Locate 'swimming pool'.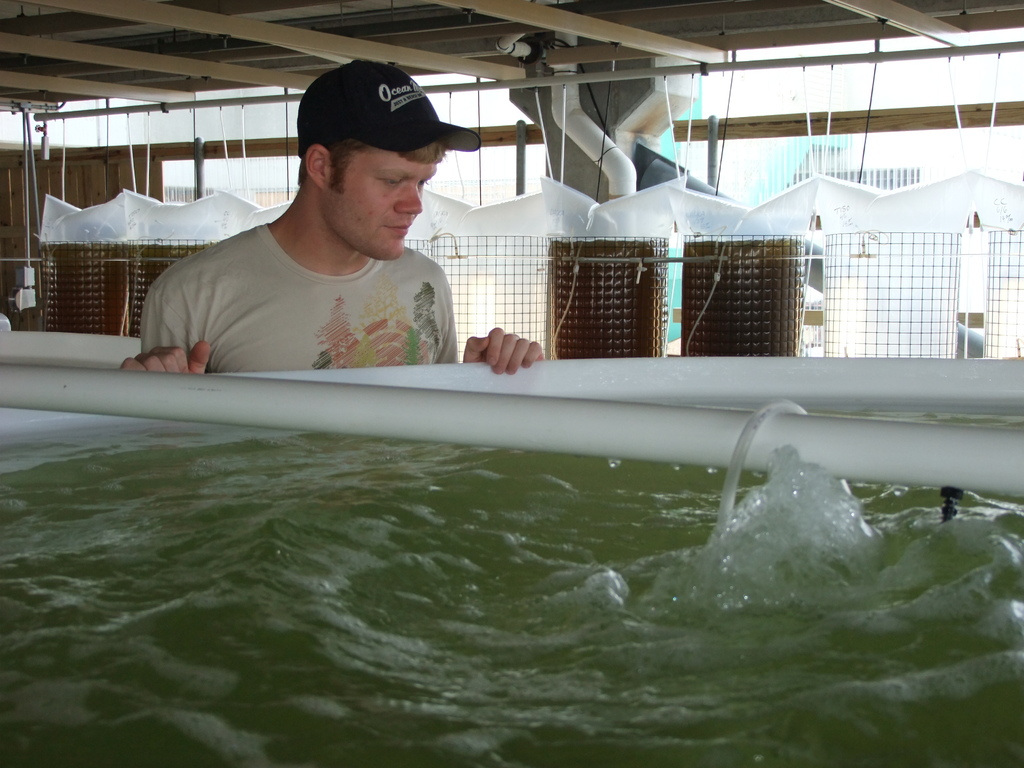
Bounding box: [0,358,1023,767].
